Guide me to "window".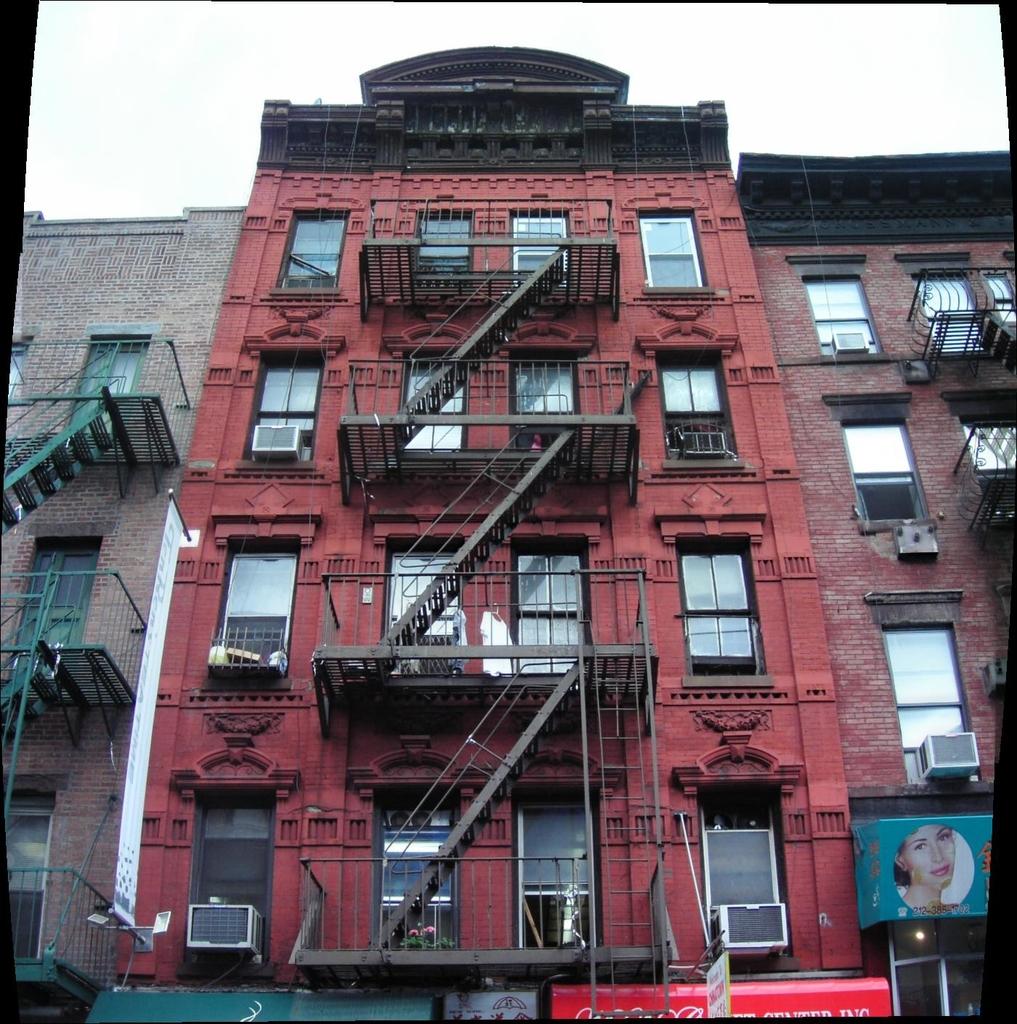
Guidance: 246:360:323:456.
